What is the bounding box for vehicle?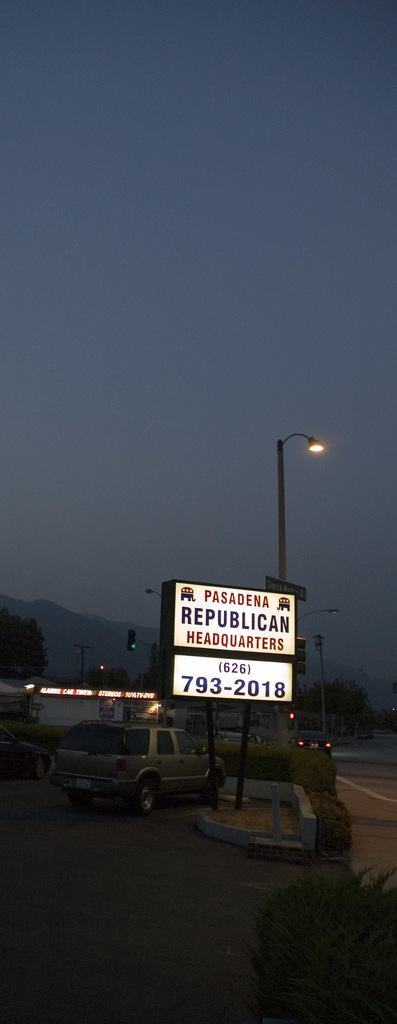
[x1=43, y1=722, x2=213, y2=820].
